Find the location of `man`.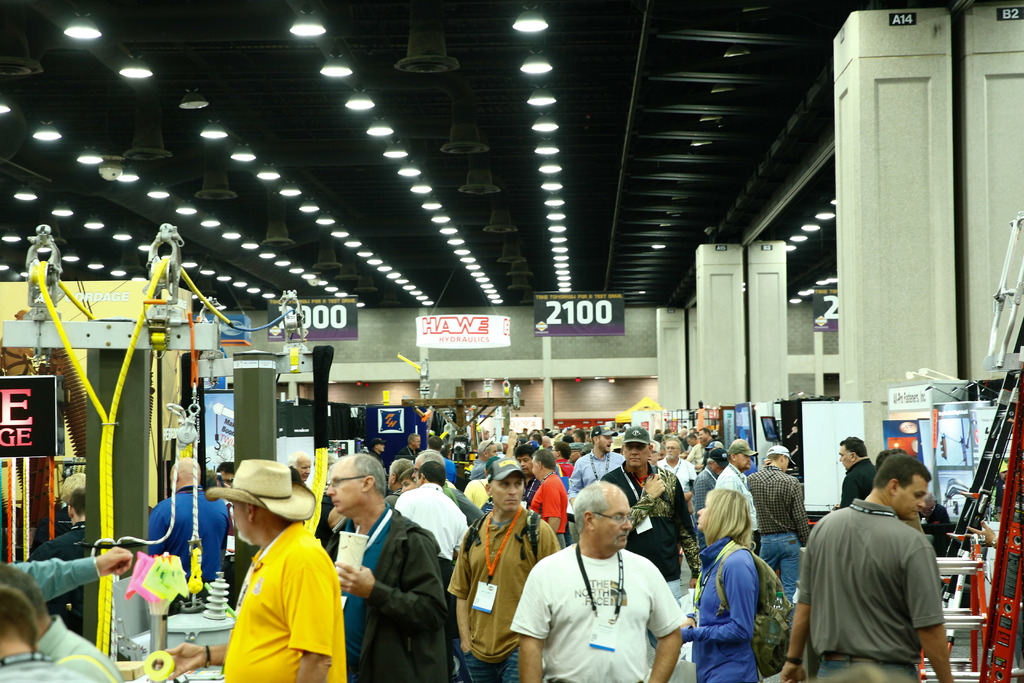
Location: pyautogui.locateOnScreen(840, 432, 876, 513).
